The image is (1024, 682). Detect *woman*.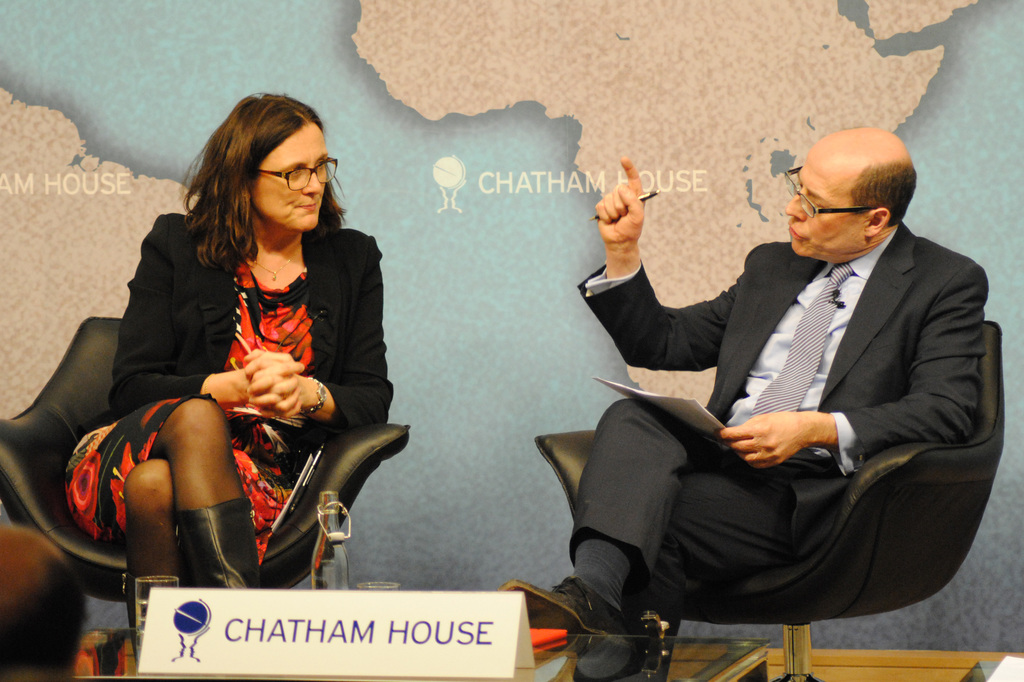
Detection: (left=81, top=107, right=388, bottom=596).
